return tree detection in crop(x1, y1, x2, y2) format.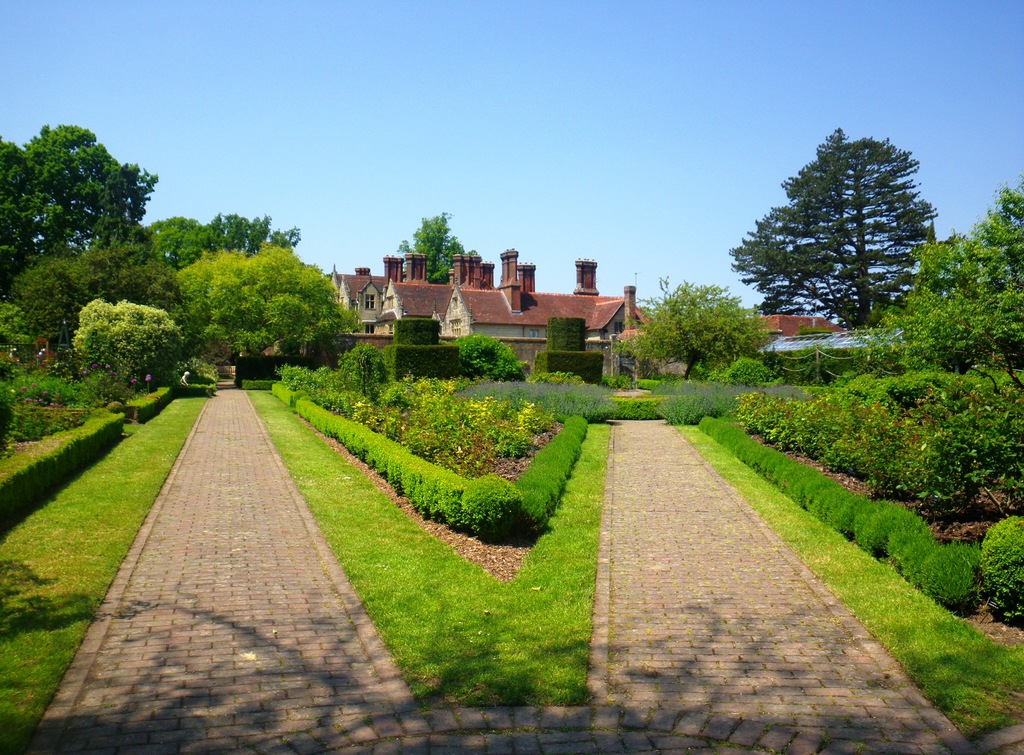
crop(955, 167, 1023, 398).
